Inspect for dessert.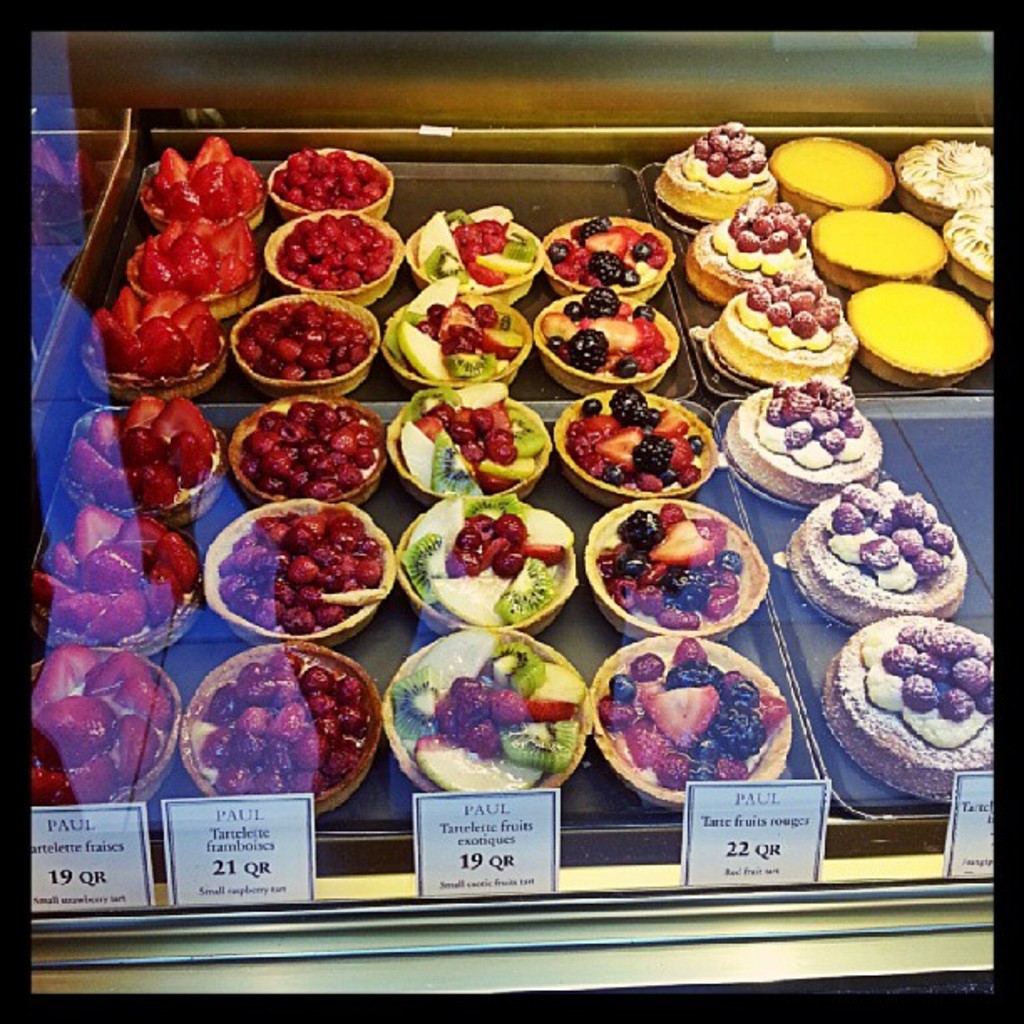
Inspection: left=654, top=114, right=781, bottom=231.
